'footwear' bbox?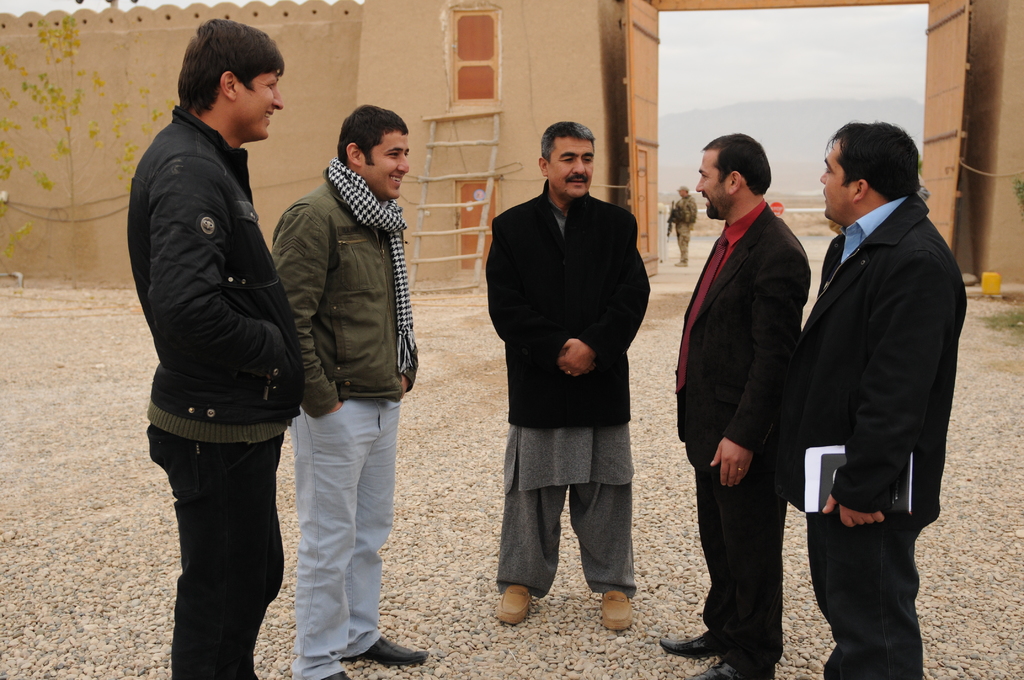
x1=495, y1=585, x2=532, y2=624
